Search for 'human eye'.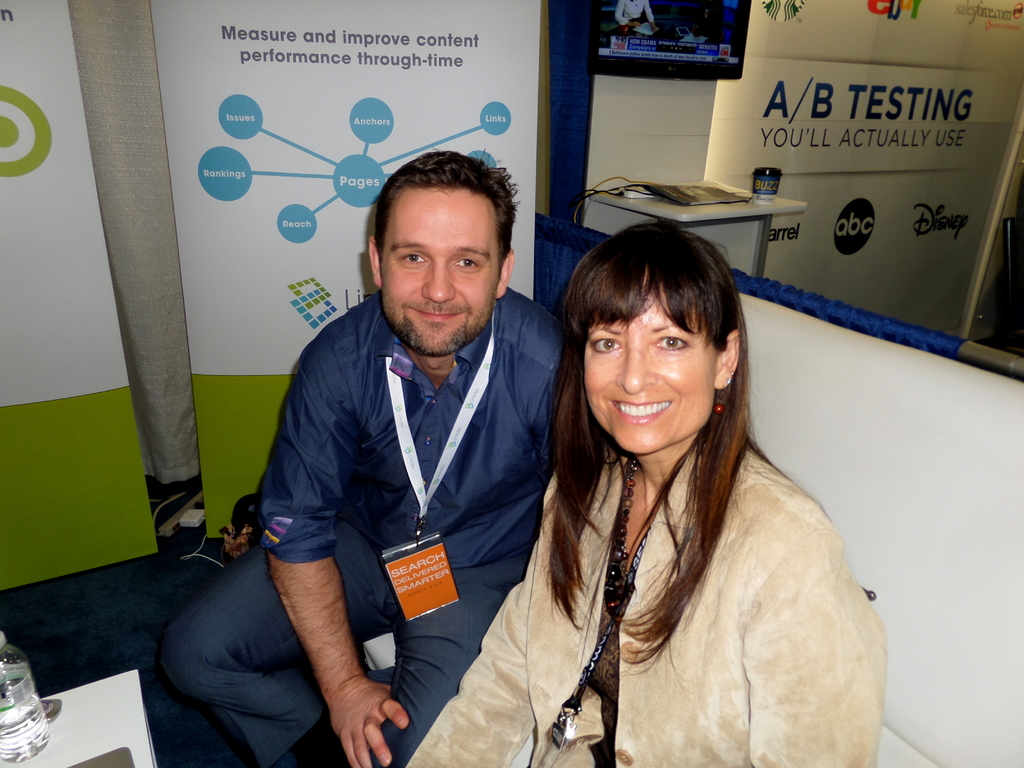
Found at [left=591, top=333, right=623, bottom=357].
